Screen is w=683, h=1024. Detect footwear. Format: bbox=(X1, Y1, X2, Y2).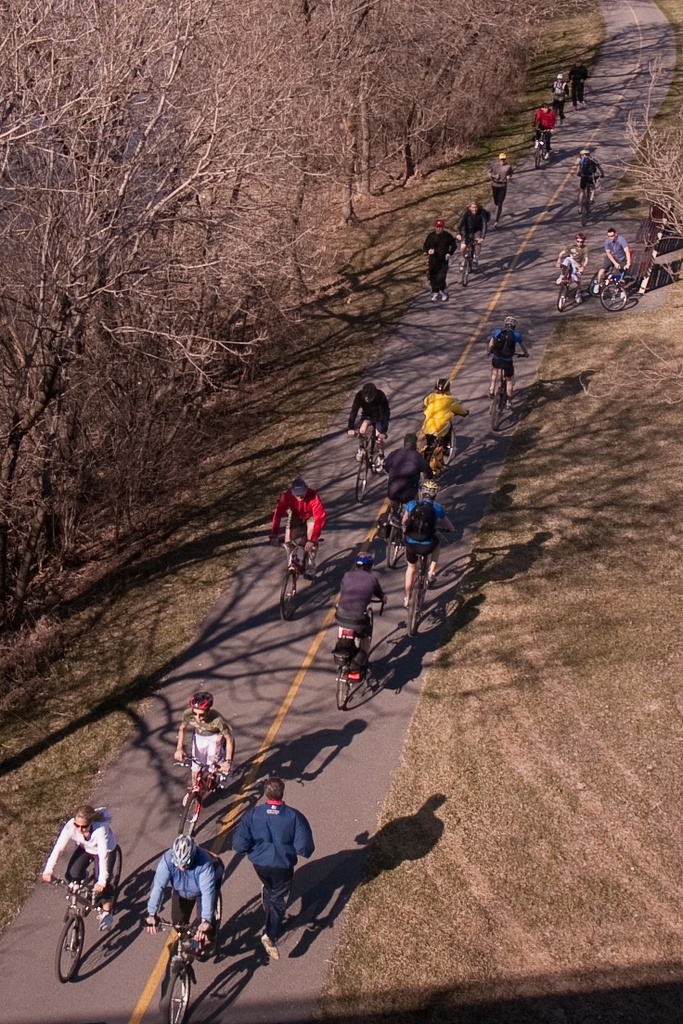
bbox=(535, 138, 541, 147).
